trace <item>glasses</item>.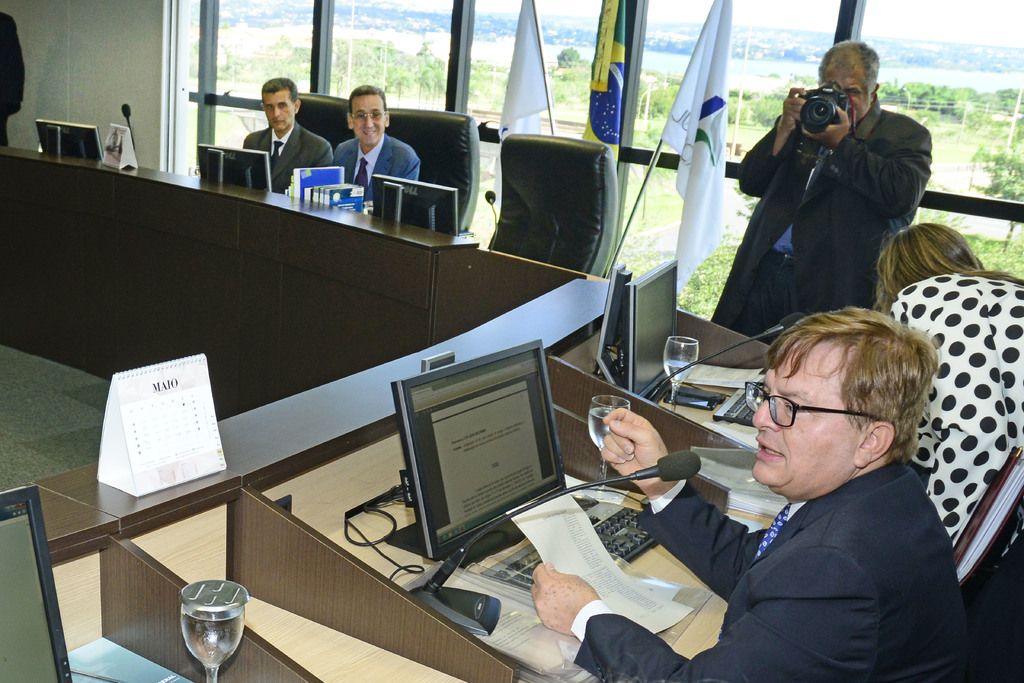
Traced to 349,111,387,120.
